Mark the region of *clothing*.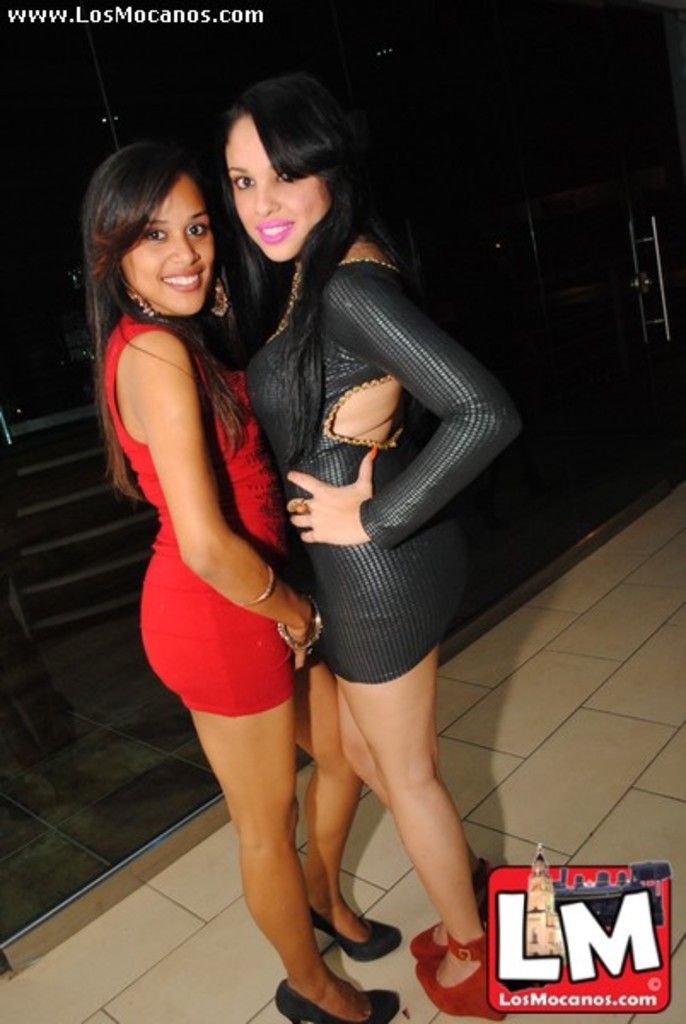
Region: crop(244, 195, 493, 720).
